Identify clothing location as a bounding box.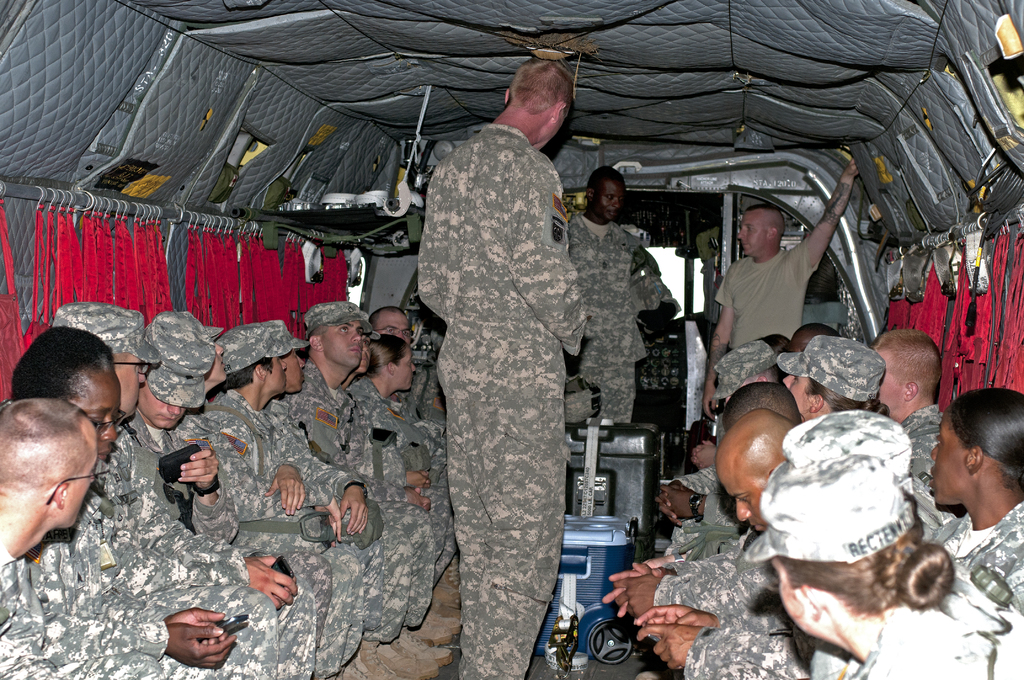
x1=702 y1=229 x2=727 y2=305.
